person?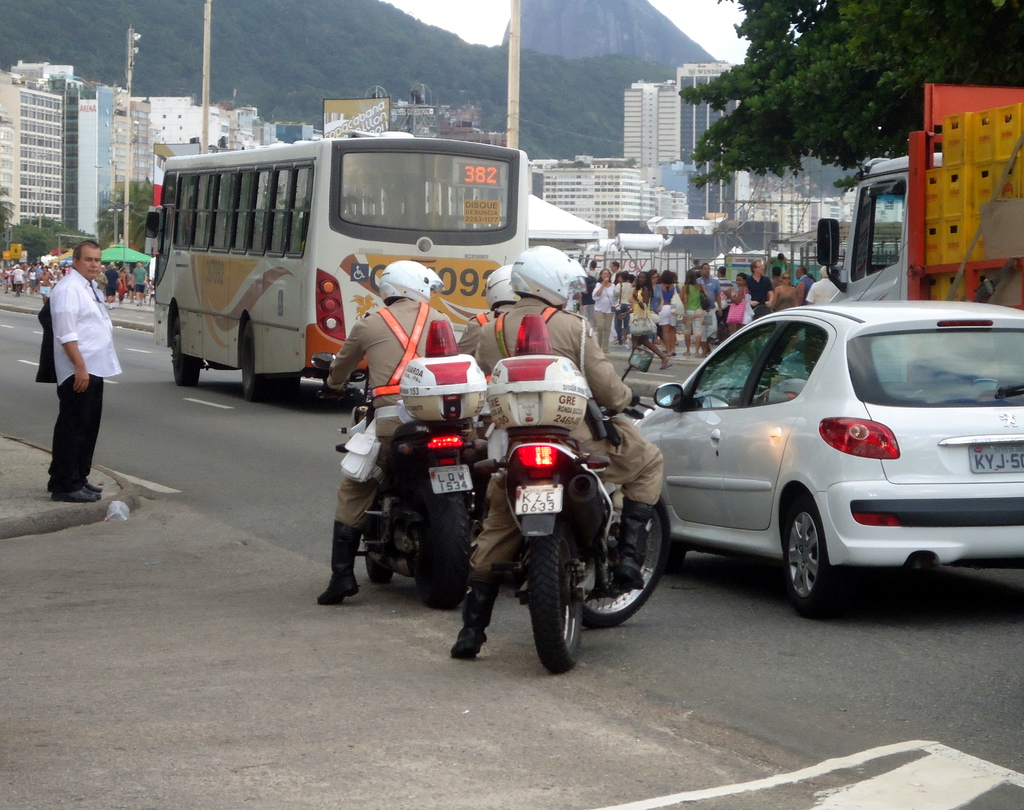
rect(588, 260, 596, 281)
